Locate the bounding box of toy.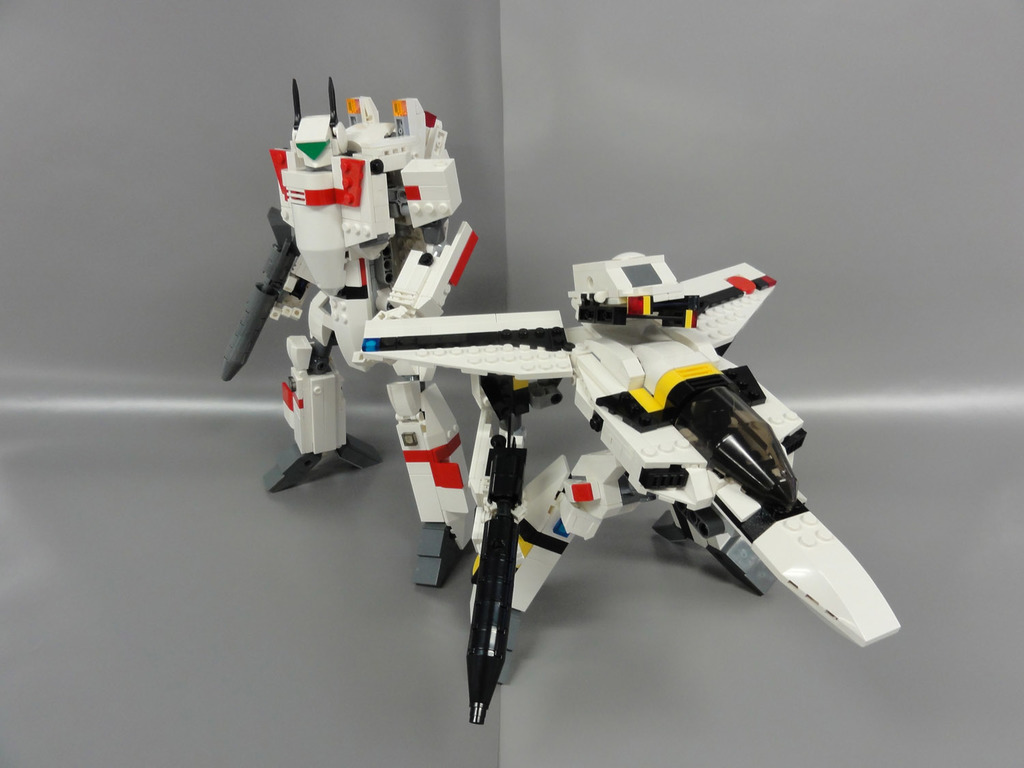
Bounding box: x1=351 y1=244 x2=899 y2=725.
